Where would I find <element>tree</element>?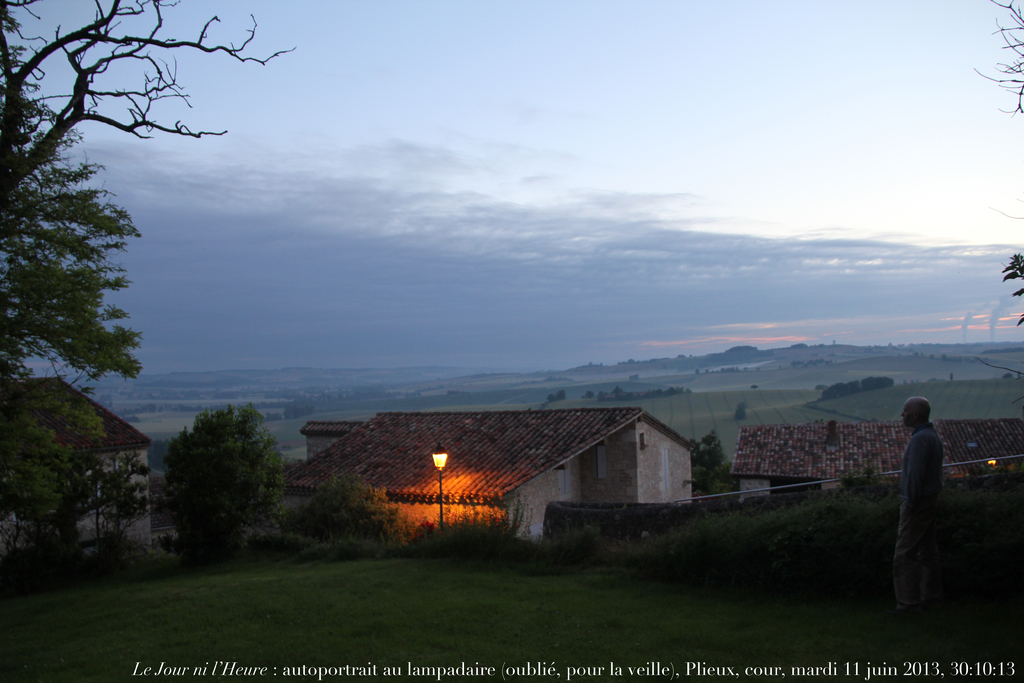
At 0:44:145:529.
